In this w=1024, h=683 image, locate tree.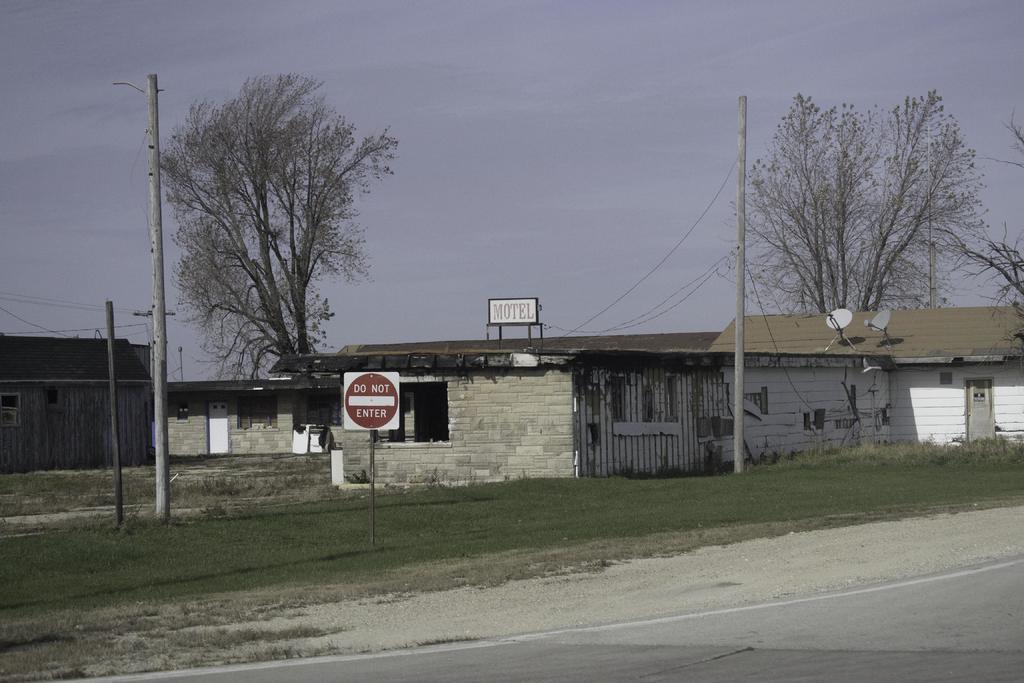
Bounding box: <region>858, 89, 998, 331</region>.
